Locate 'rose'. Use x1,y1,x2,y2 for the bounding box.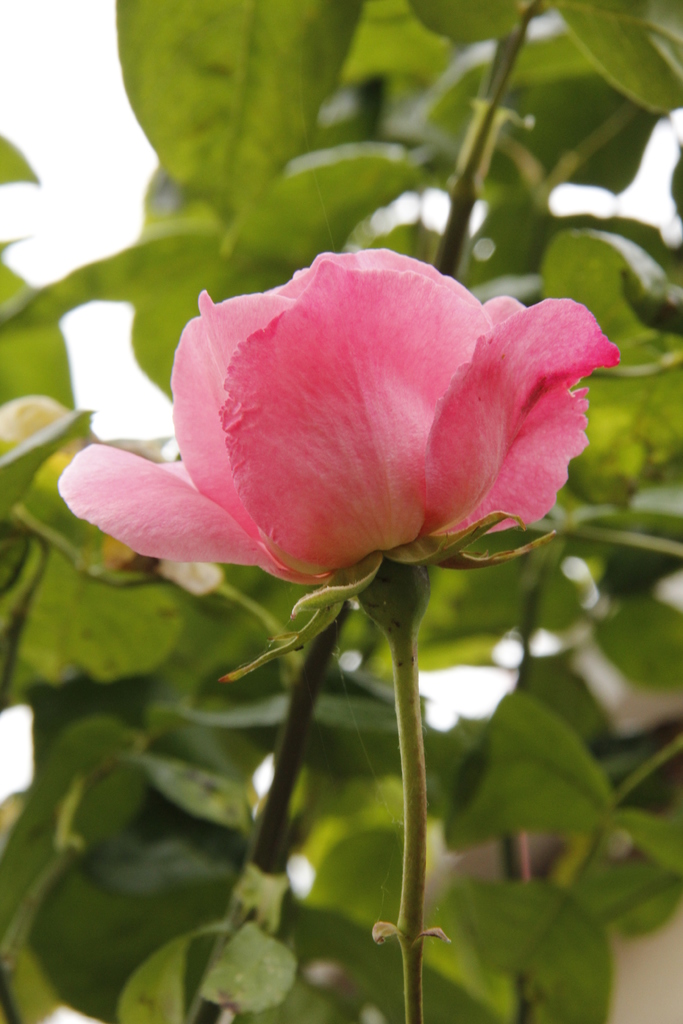
53,246,621,593.
